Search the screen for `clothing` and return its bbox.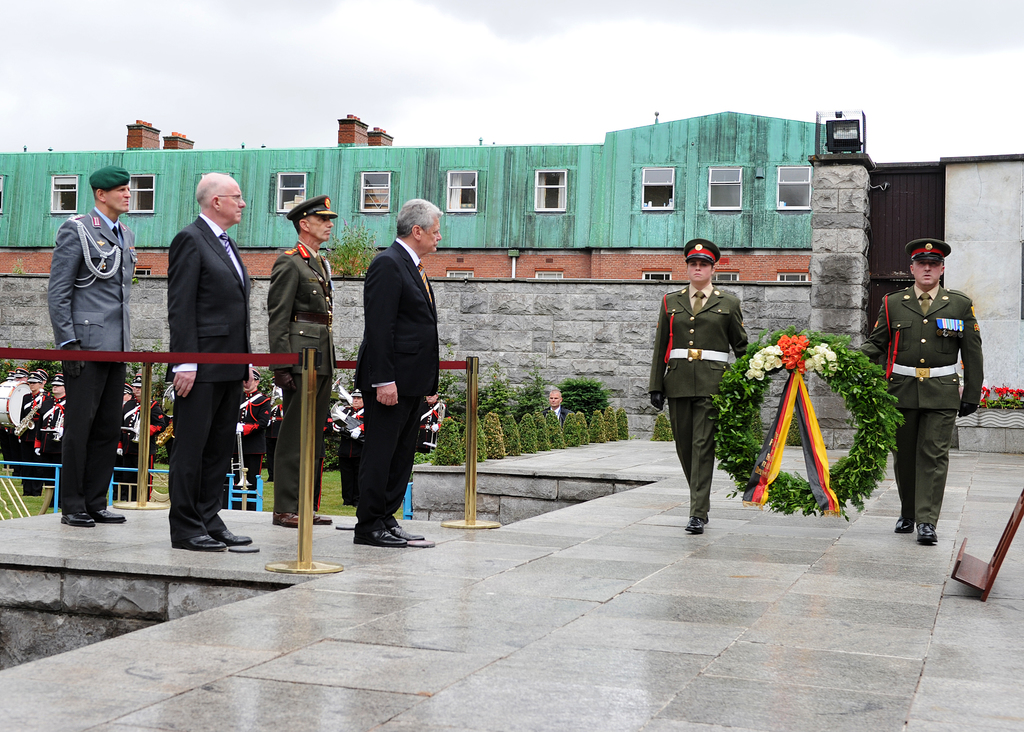
Found: 266:241:336:510.
